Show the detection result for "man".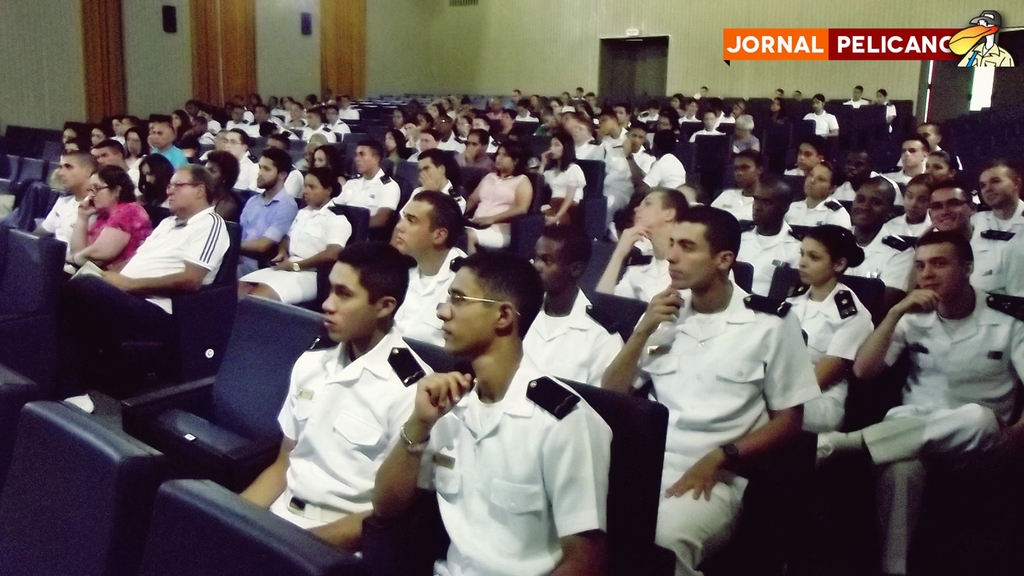
detection(390, 189, 474, 353).
